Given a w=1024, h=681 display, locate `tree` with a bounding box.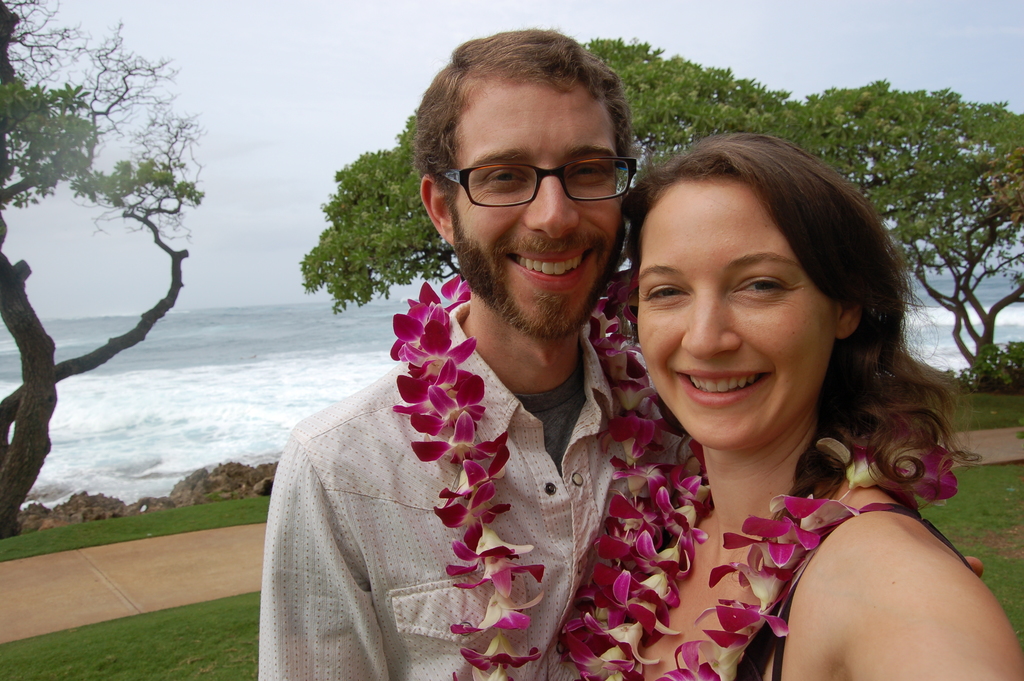
Located: BBox(299, 38, 805, 314).
